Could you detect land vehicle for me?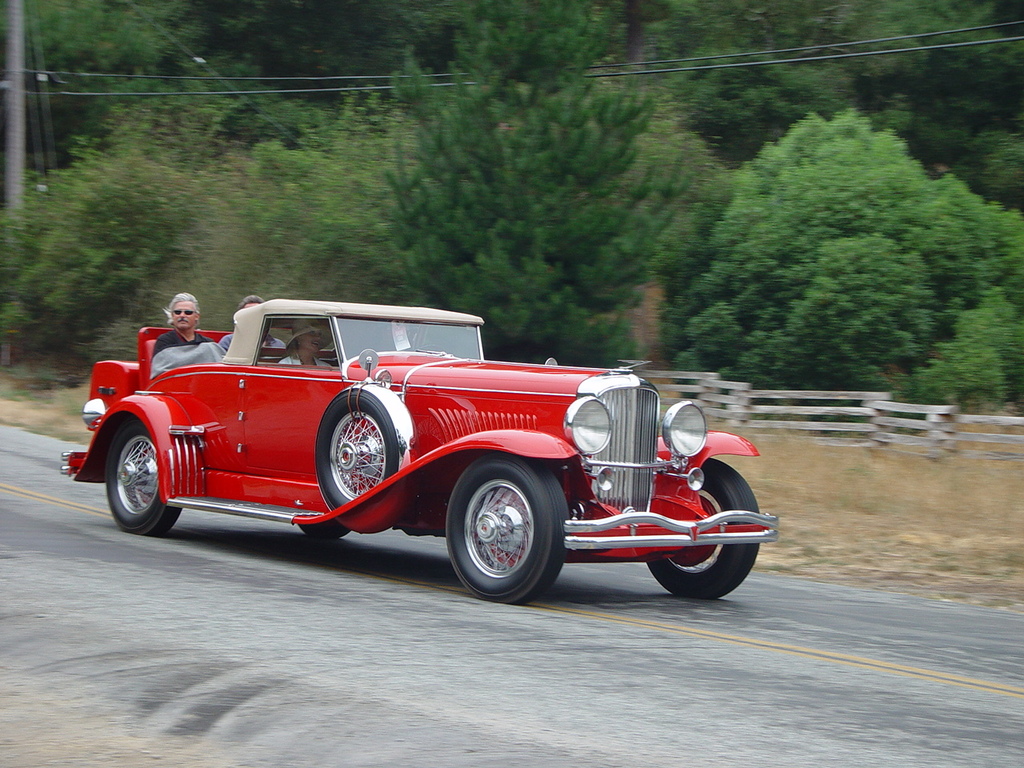
Detection result: BBox(93, 289, 761, 599).
